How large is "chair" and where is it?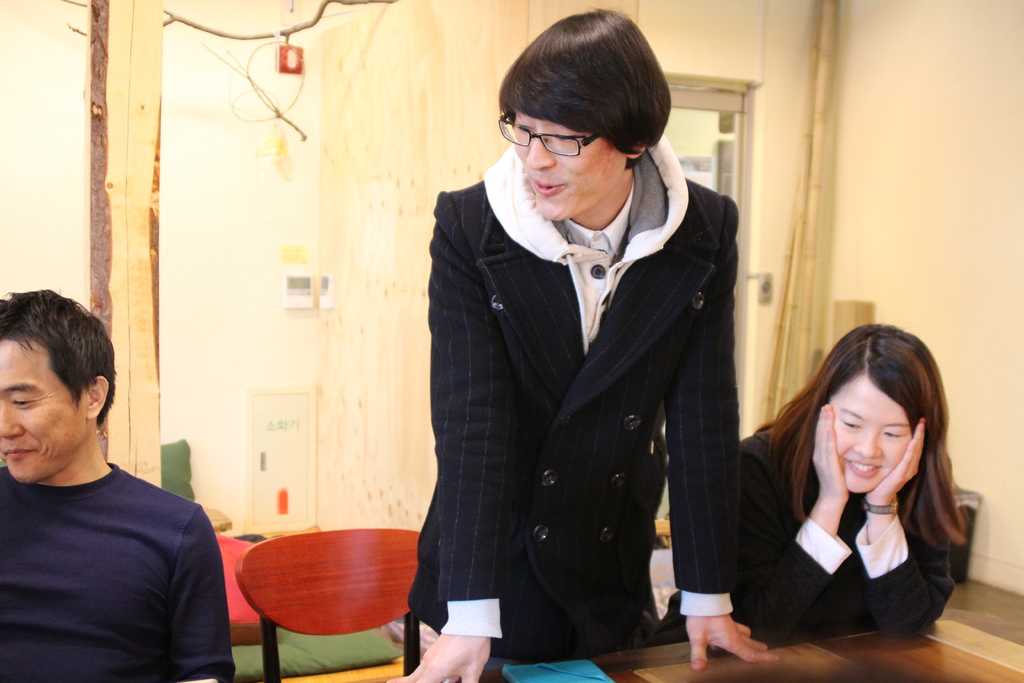
Bounding box: <region>207, 505, 438, 674</region>.
